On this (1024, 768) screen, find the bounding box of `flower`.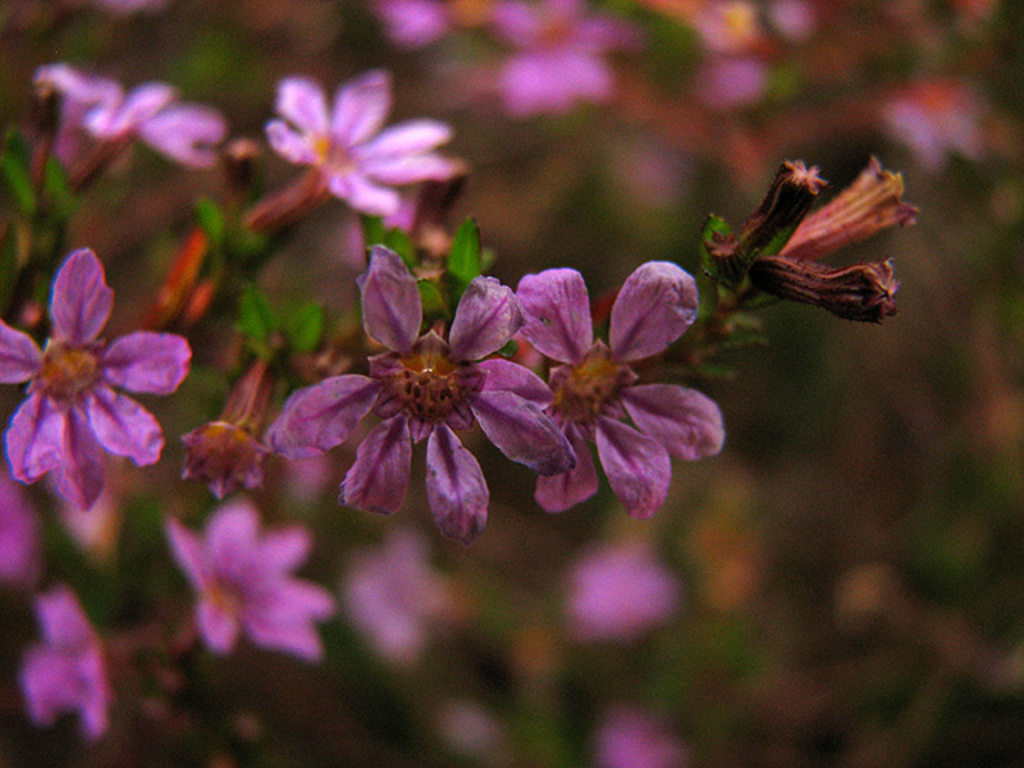
Bounding box: box(509, 270, 725, 522).
